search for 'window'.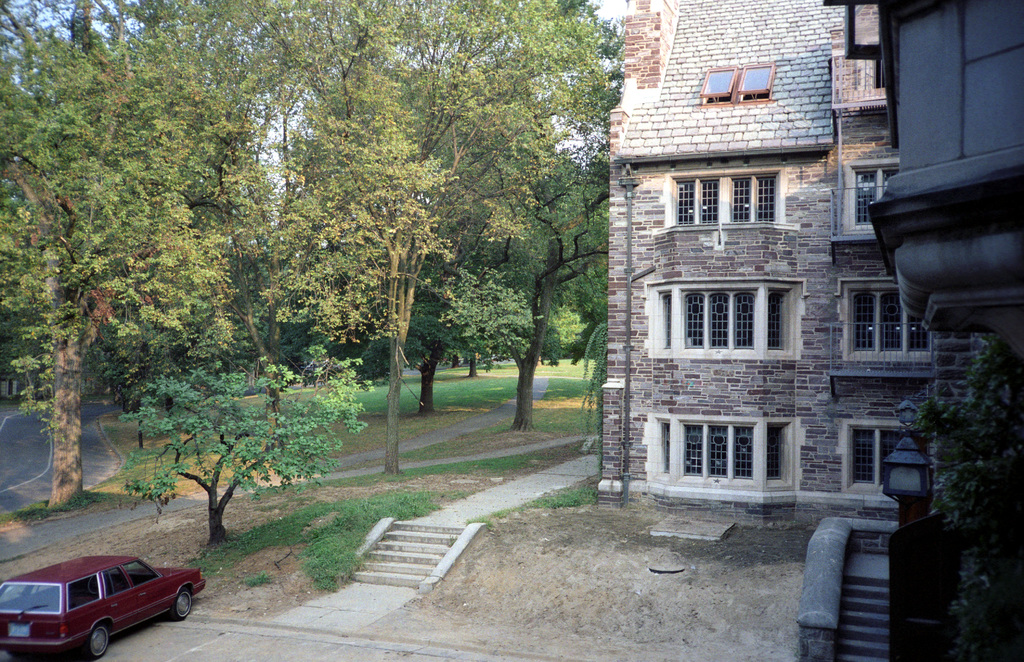
Found at rect(843, 287, 933, 365).
